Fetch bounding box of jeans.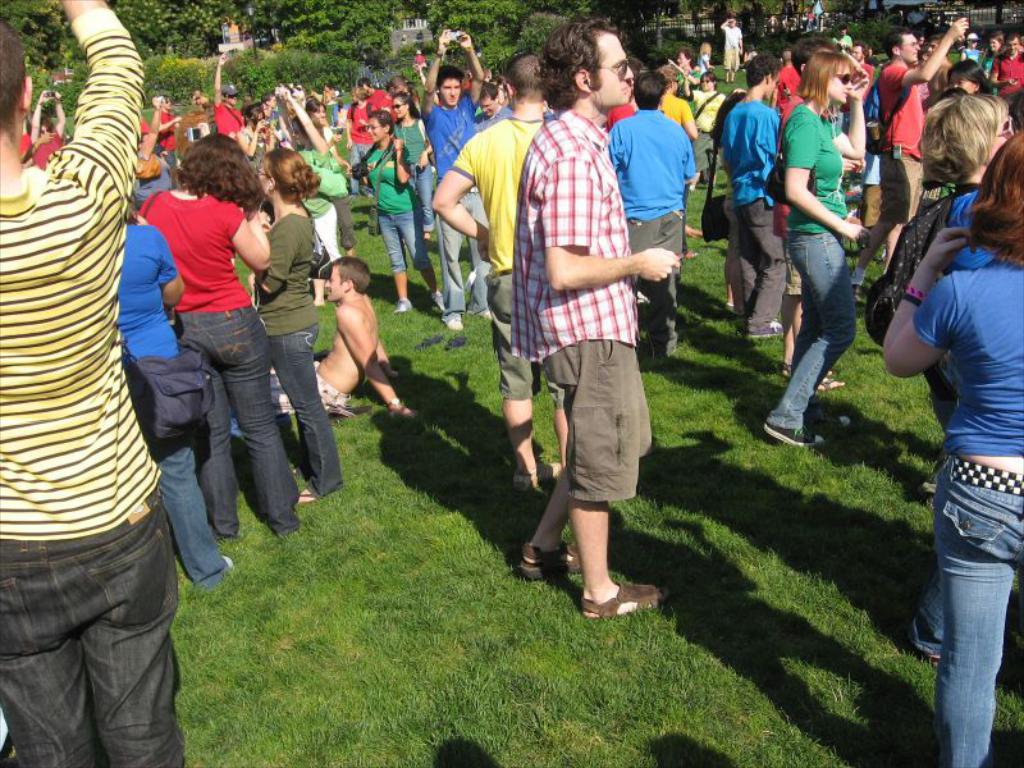
Bbox: Rect(419, 170, 435, 225).
